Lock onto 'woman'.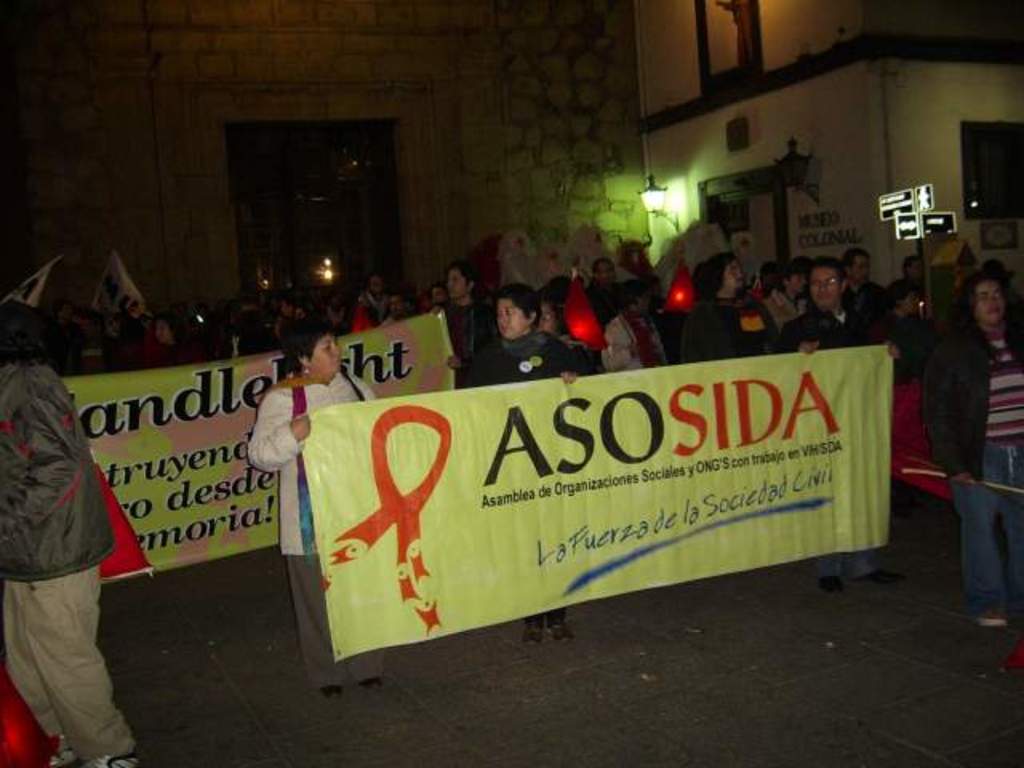
Locked: locate(459, 288, 603, 648).
